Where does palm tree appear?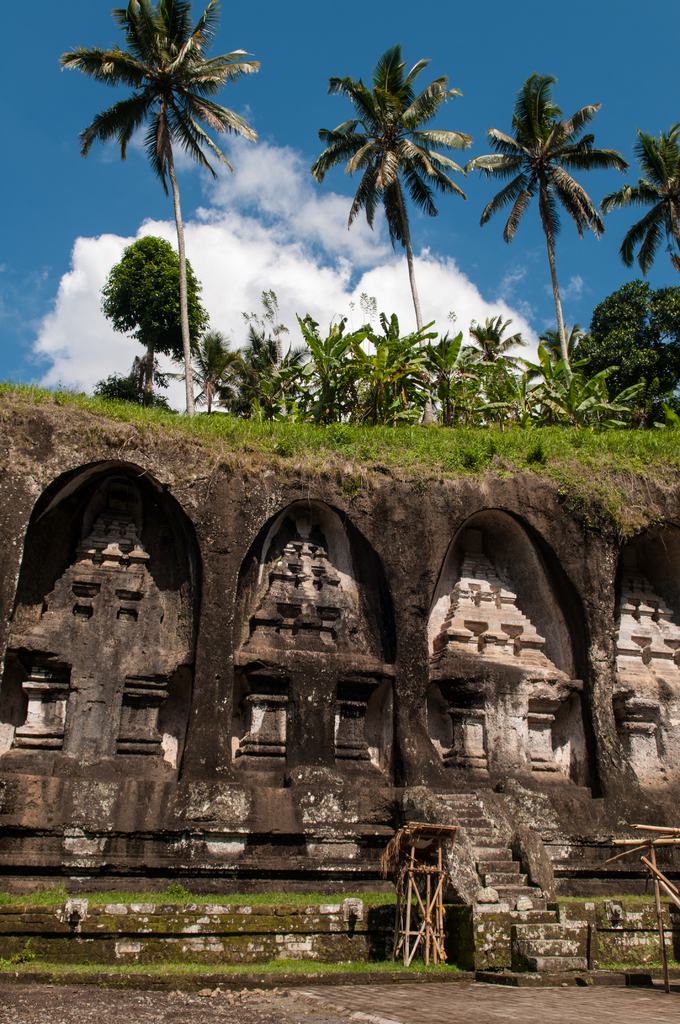
Appears at <box>619,129,679,342</box>.
